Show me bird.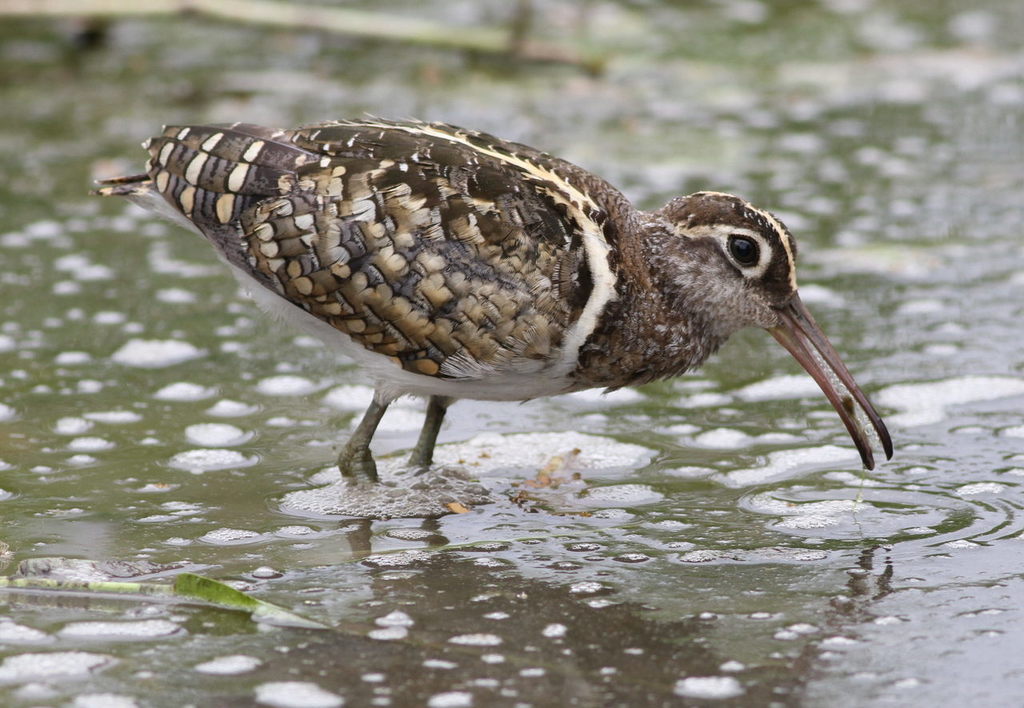
bird is here: select_region(67, 118, 877, 515).
